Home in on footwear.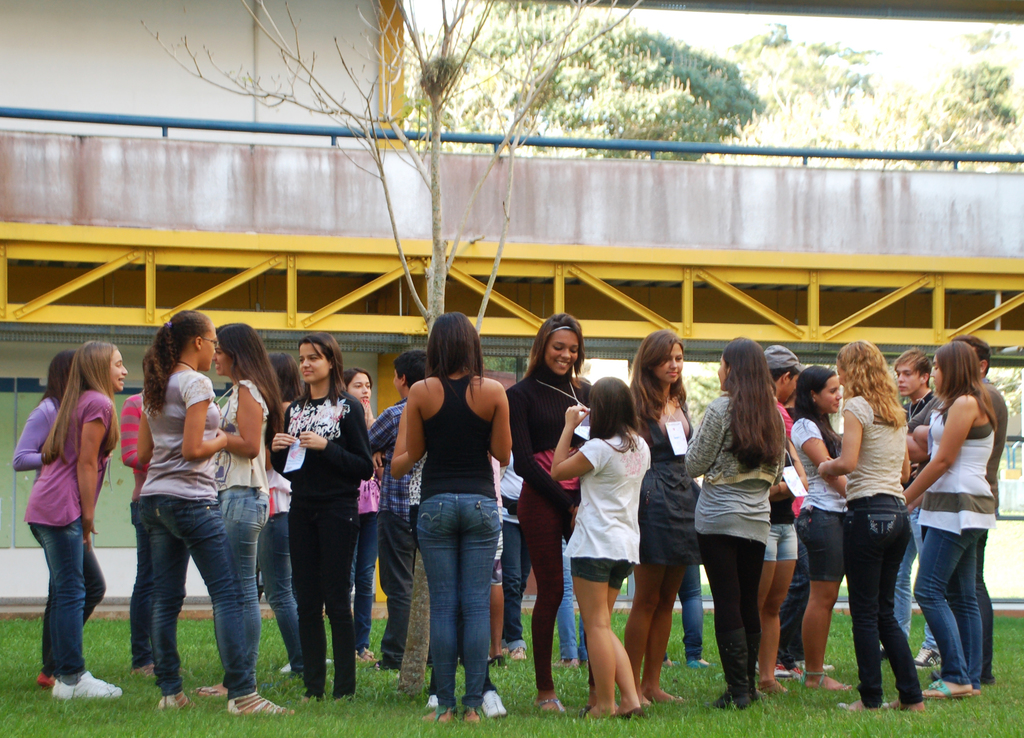
Homed in at pyautogui.locateOnScreen(836, 699, 884, 716).
